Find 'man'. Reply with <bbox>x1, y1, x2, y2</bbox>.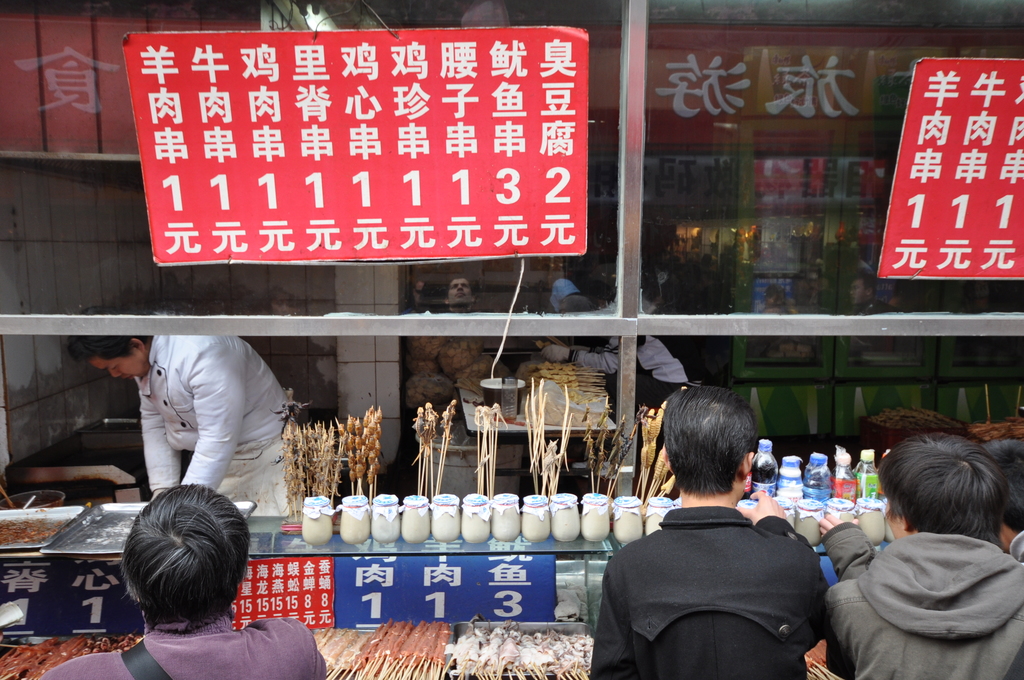
<bbox>36, 482, 325, 679</bbox>.
